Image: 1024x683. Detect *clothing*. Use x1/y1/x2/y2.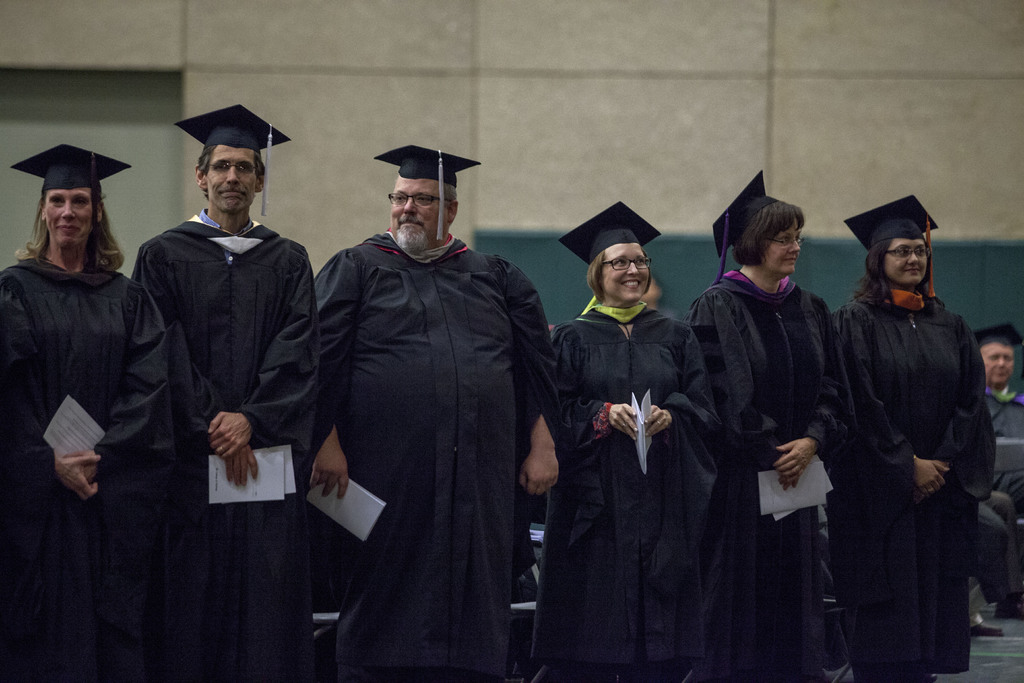
975/386/1023/604.
